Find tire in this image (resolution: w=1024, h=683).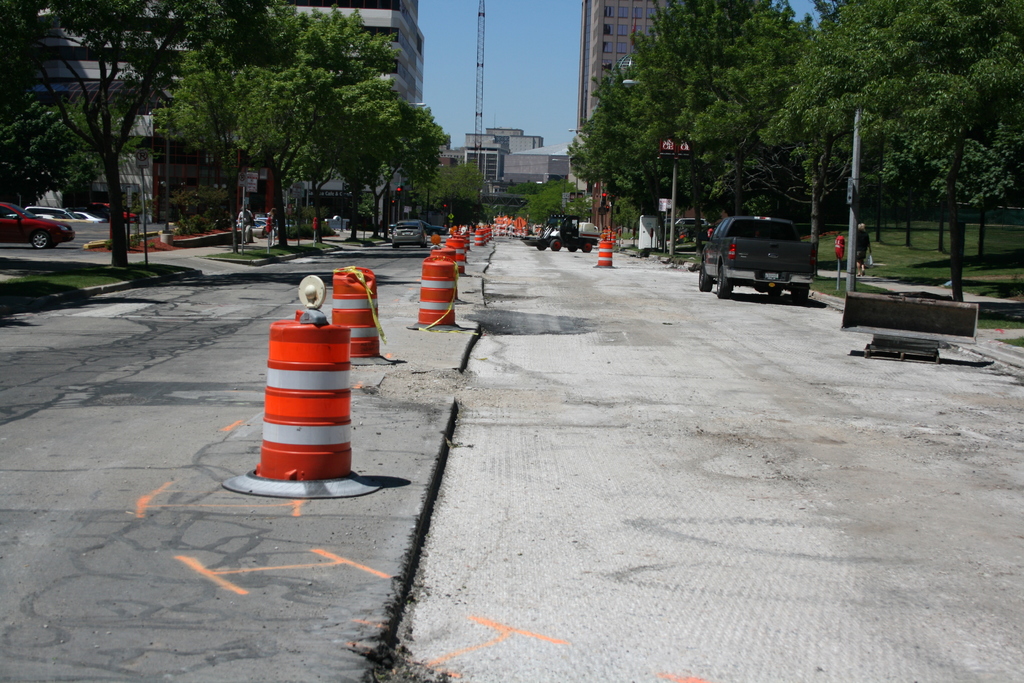
region(568, 244, 579, 252).
